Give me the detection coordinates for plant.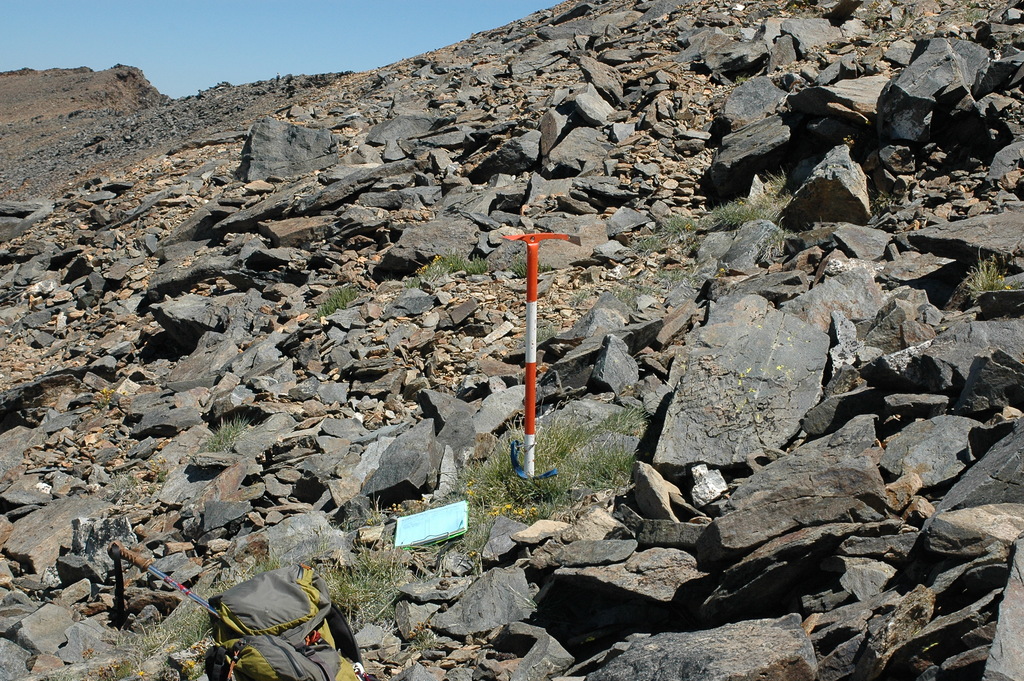
[left=518, top=317, right=550, bottom=351].
